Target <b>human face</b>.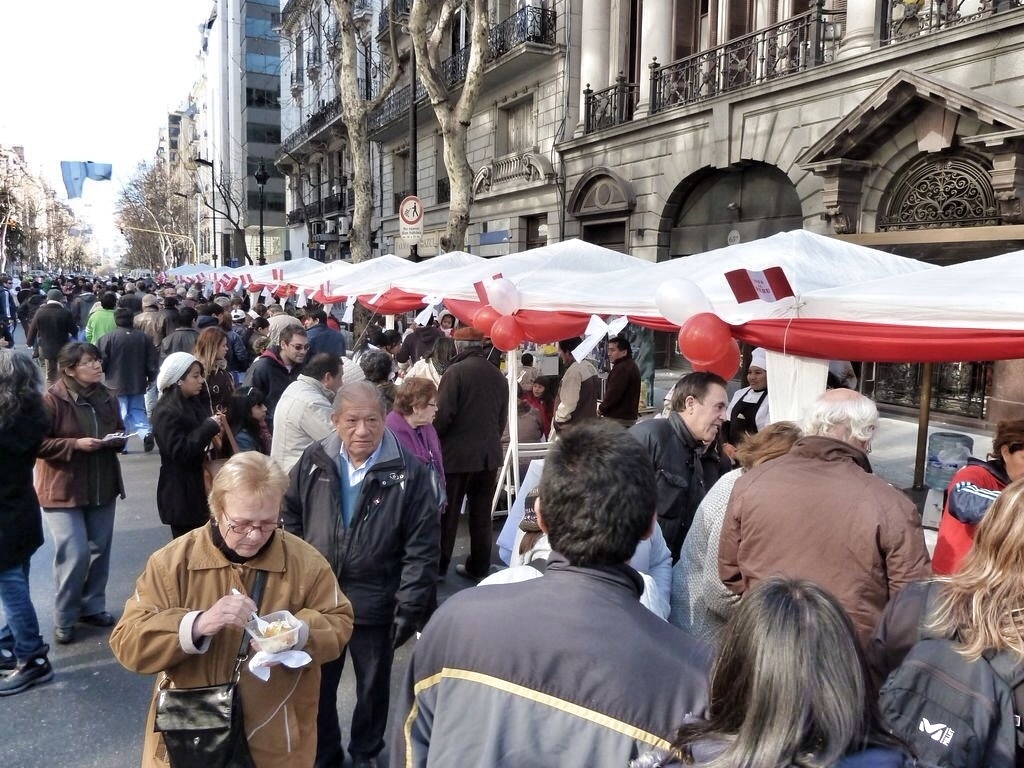
Target region: box=[692, 387, 728, 447].
